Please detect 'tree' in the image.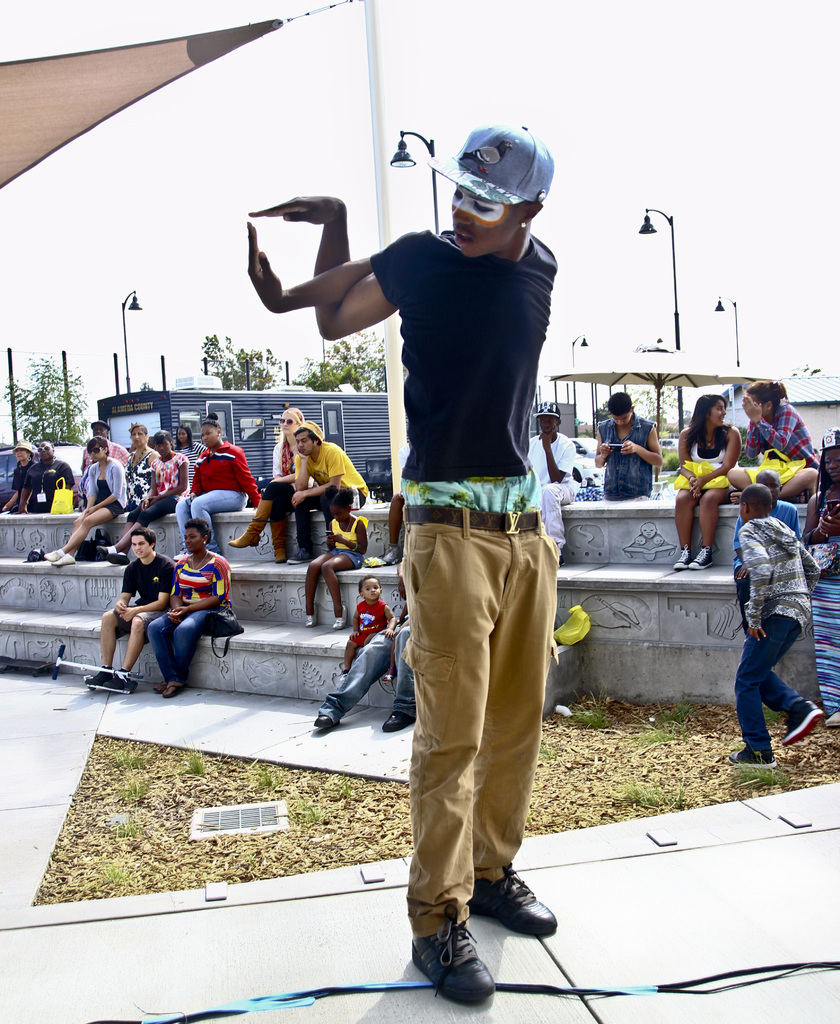
[left=633, top=378, right=693, bottom=435].
